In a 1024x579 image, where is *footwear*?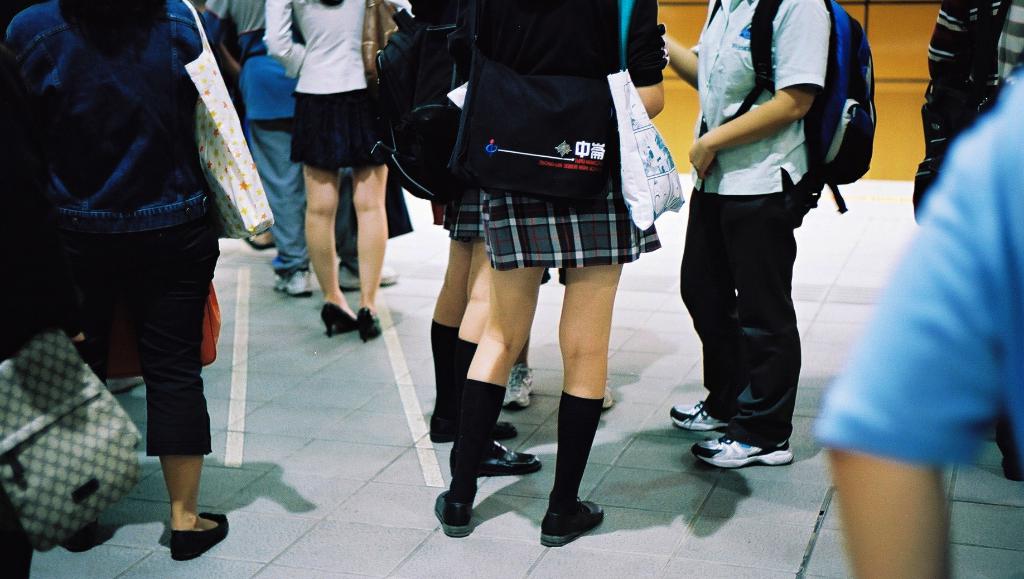
x1=665, y1=400, x2=728, y2=434.
